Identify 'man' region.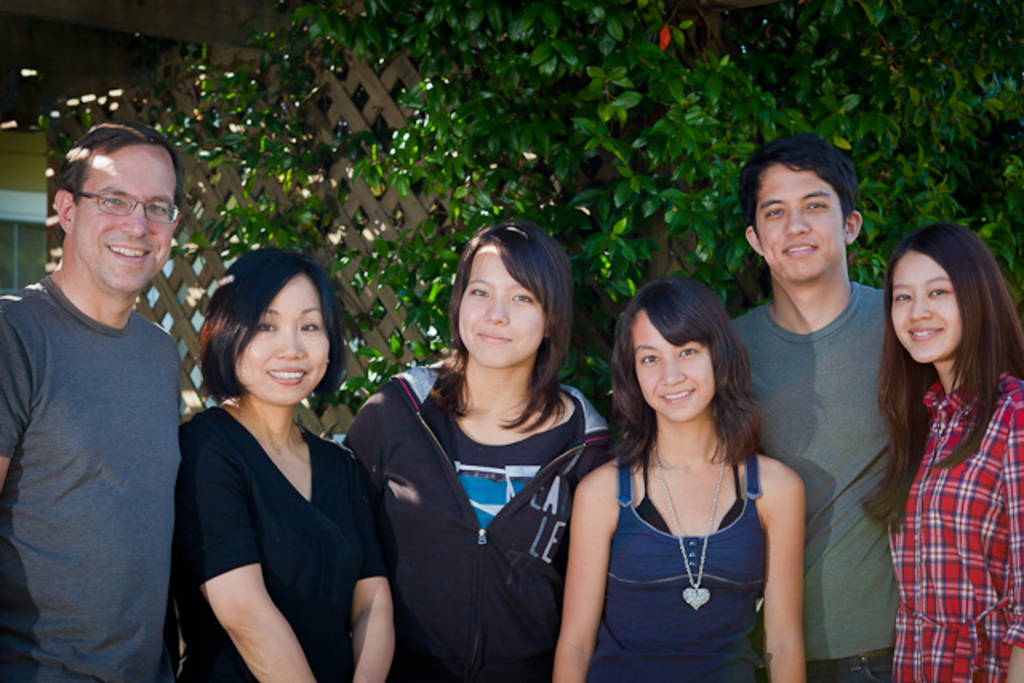
Region: Rect(3, 102, 206, 678).
